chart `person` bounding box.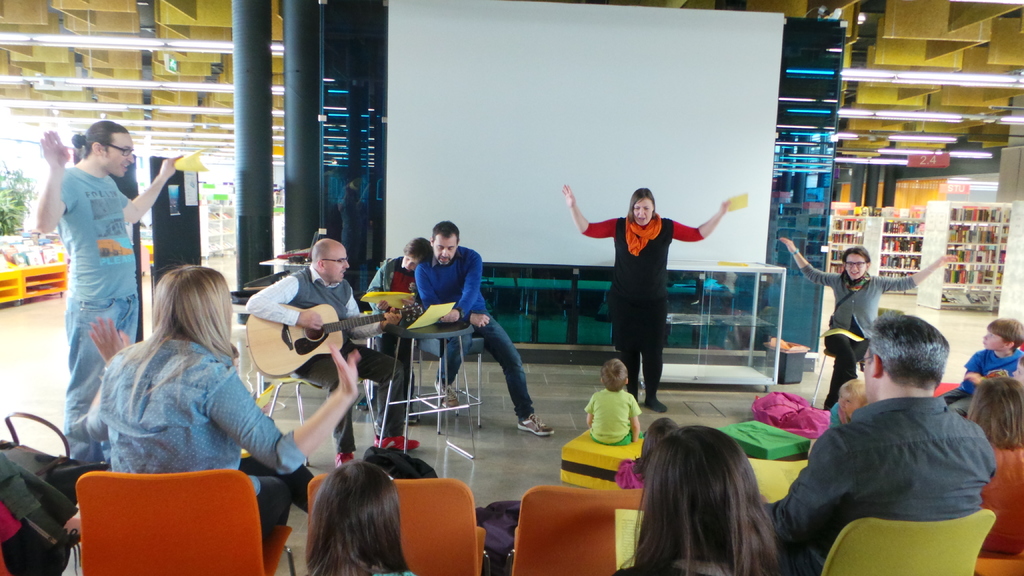
Charted: crop(305, 459, 419, 575).
